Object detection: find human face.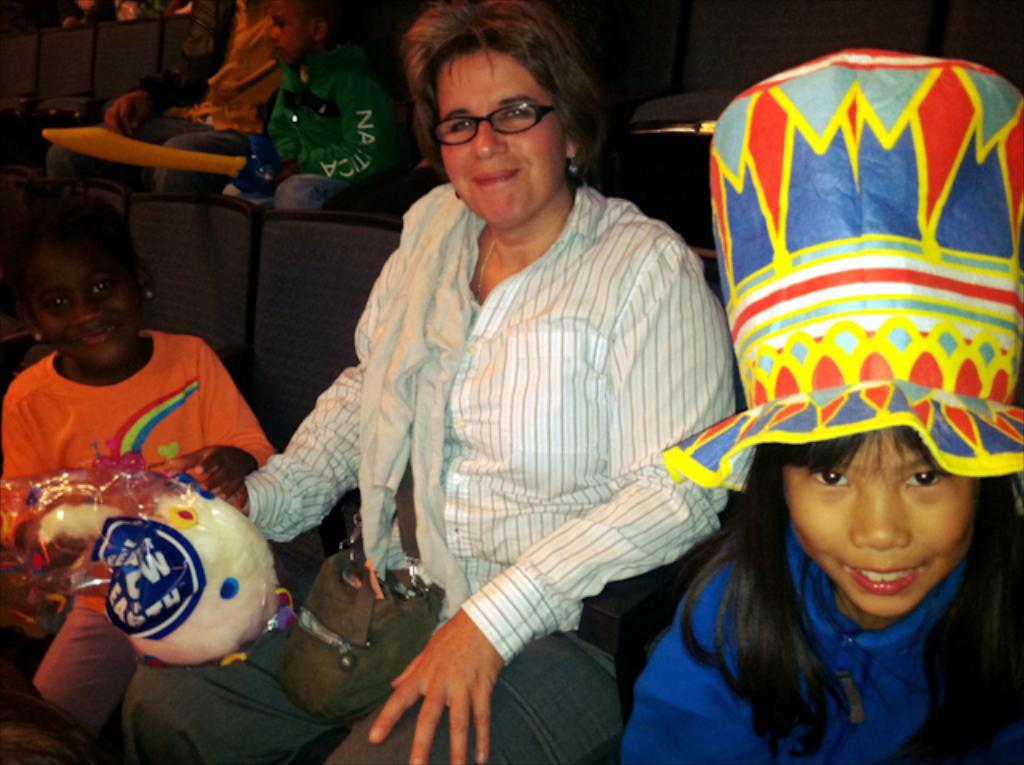
<box>272,3,325,61</box>.
